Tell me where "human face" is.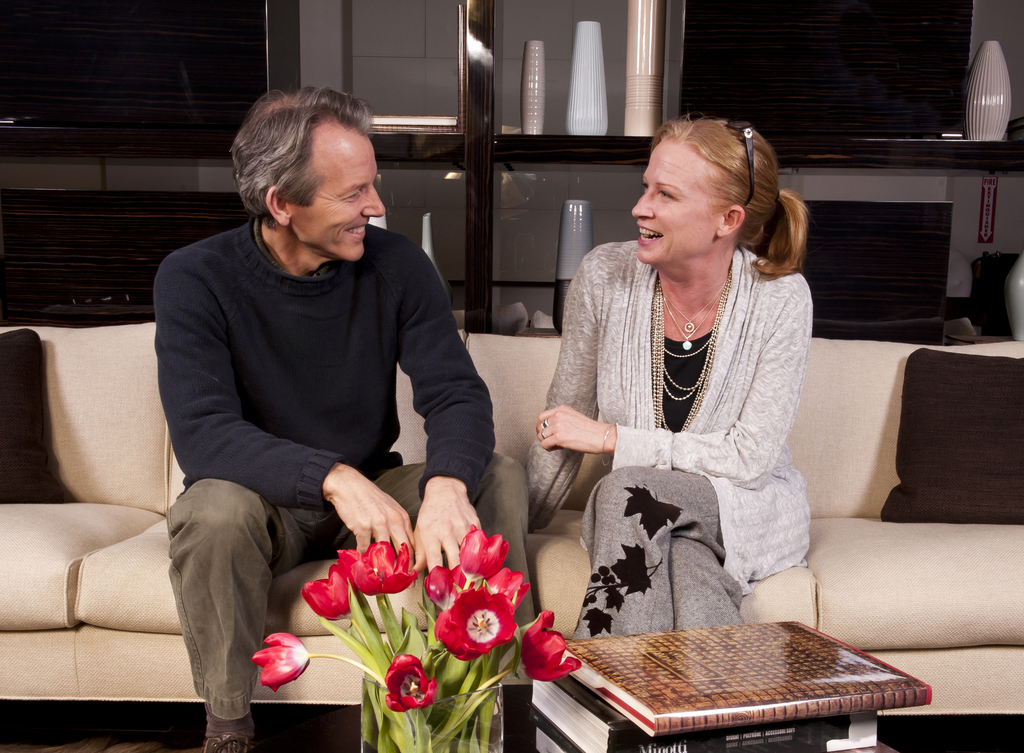
"human face" is at [287, 137, 393, 260].
